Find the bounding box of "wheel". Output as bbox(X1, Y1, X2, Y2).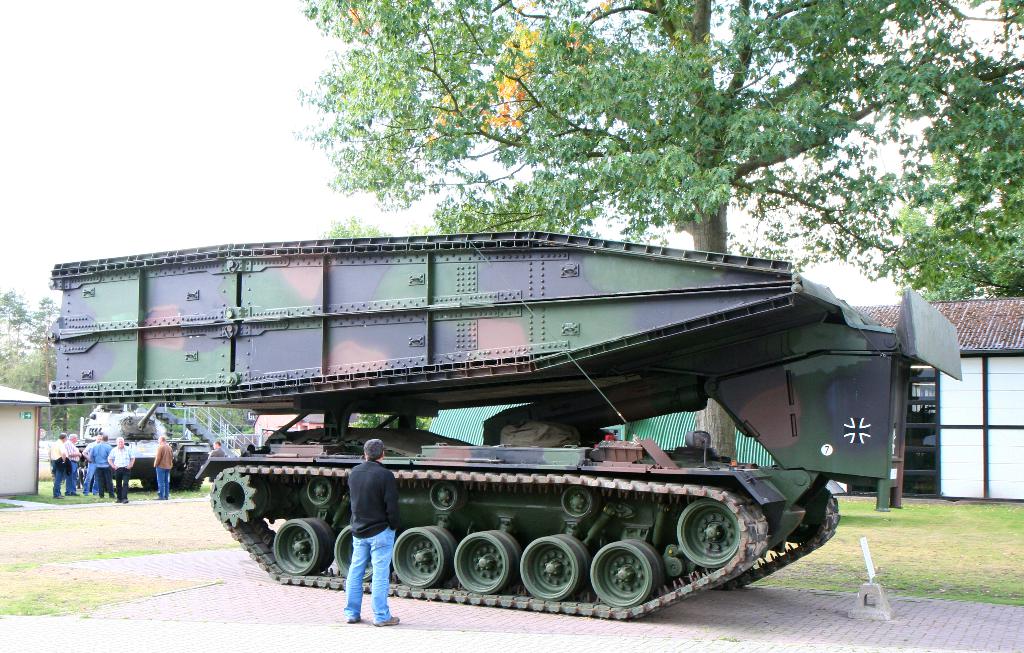
bbox(675, 504, 744, 572).
